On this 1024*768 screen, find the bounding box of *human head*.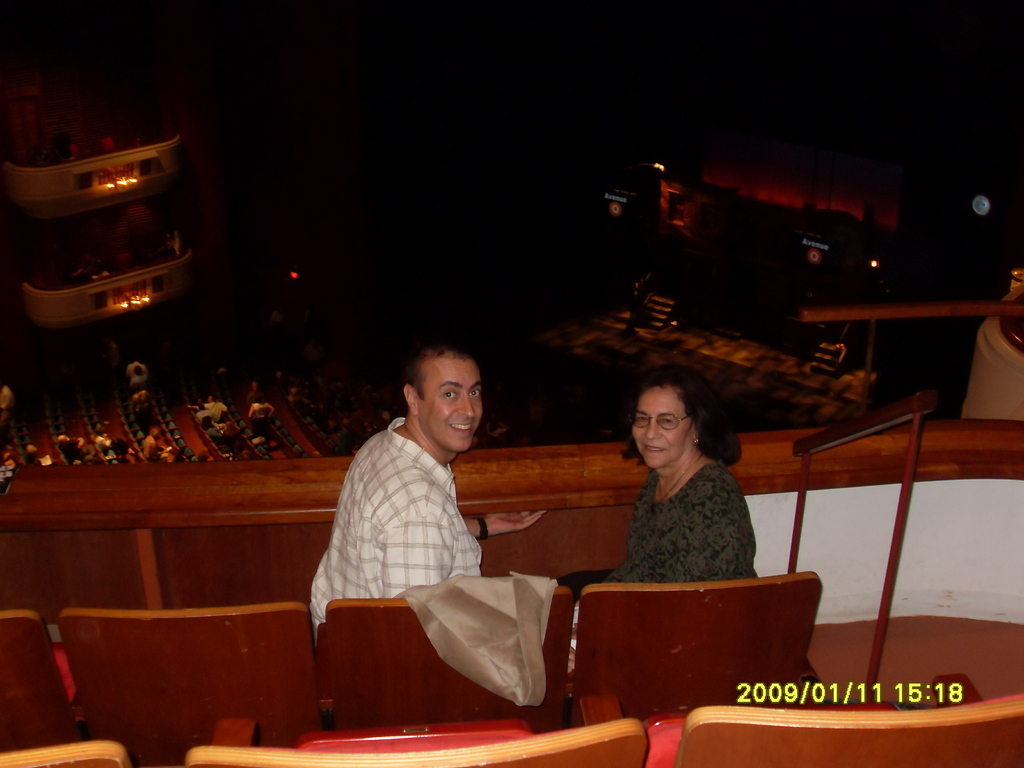
Bounding box: l=399, t=344, r=484, b=456.
